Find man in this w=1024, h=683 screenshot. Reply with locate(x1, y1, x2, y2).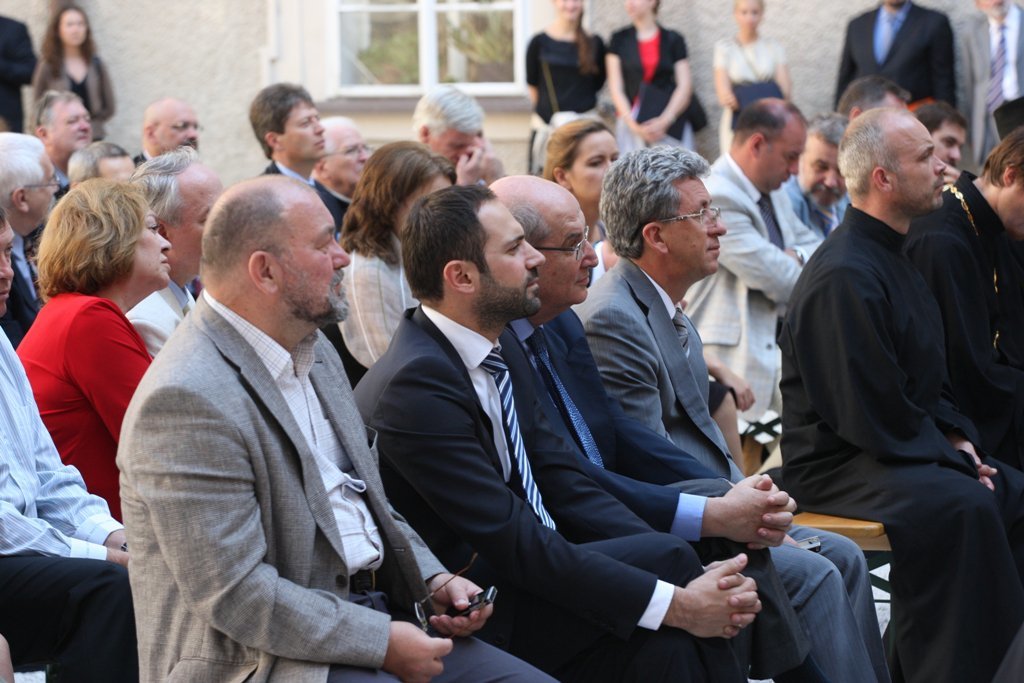
locate(908, 128, 1023, 476).
